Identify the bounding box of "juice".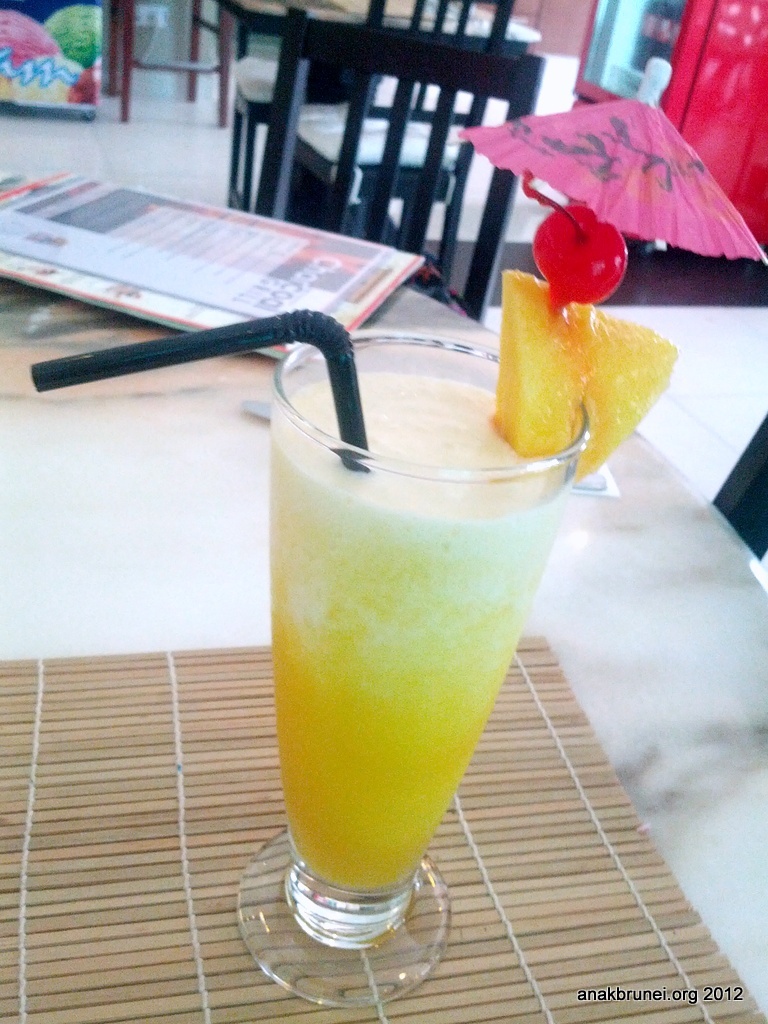
box(268, 370, 569, 888).
